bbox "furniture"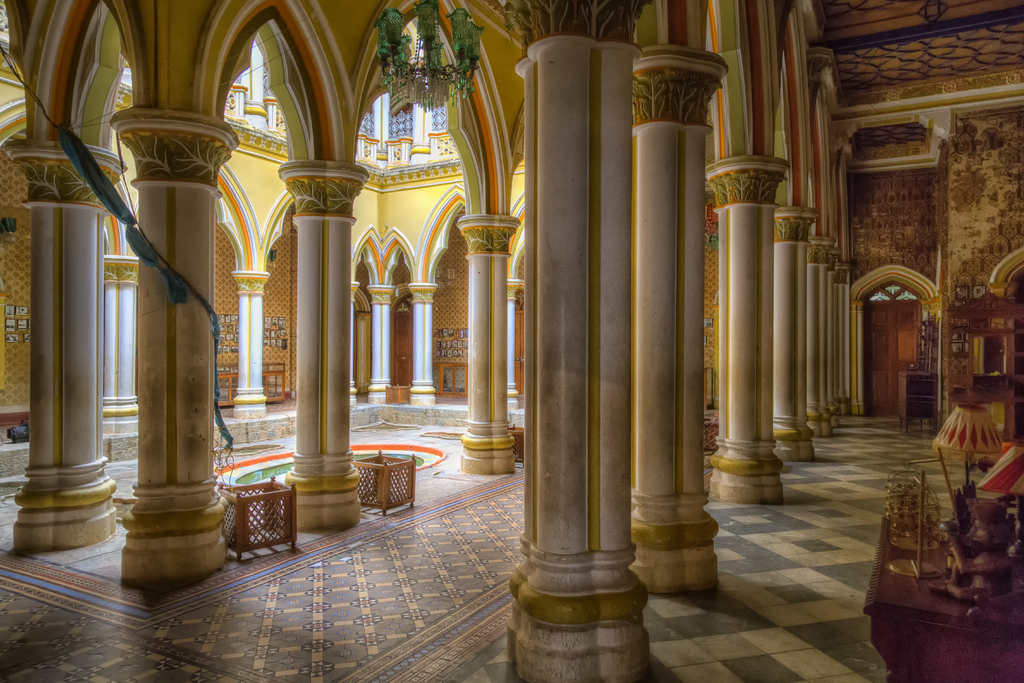
BBox(384, 381, 410, 406)
